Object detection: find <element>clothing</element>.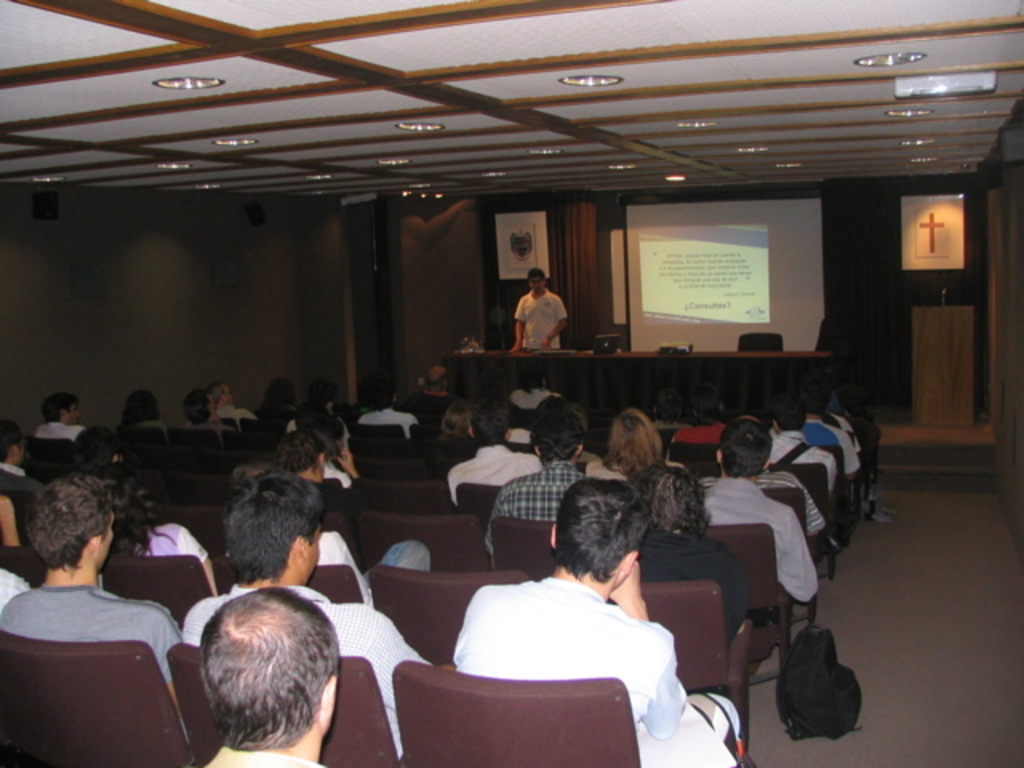
crop(222, 398, 250, 418).
